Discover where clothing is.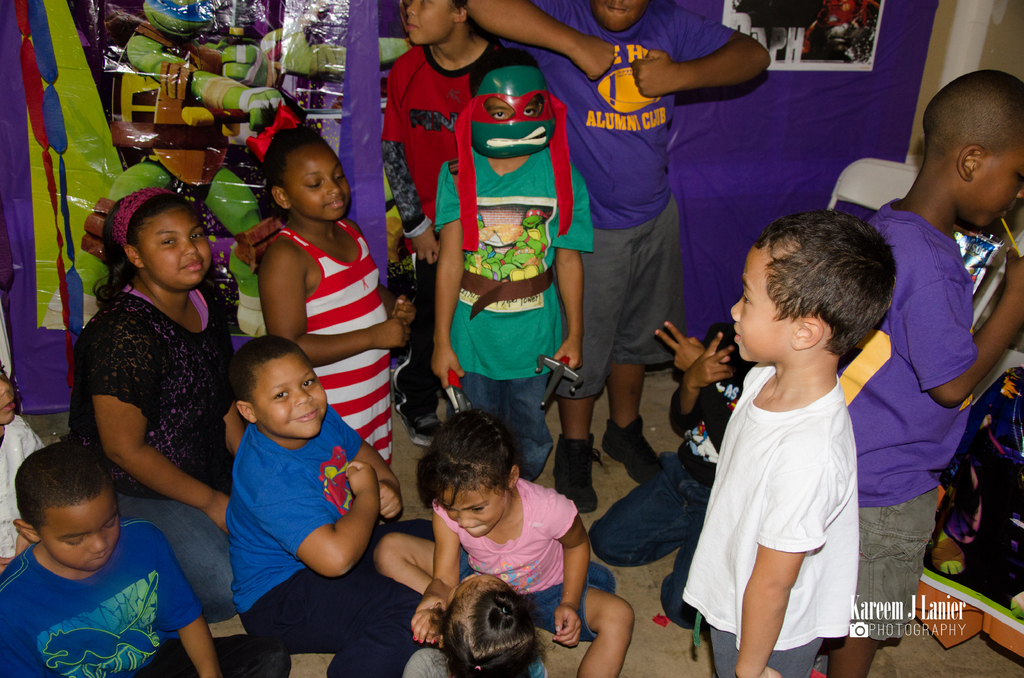
Discovered at rect(270, 228, 397, 471).
